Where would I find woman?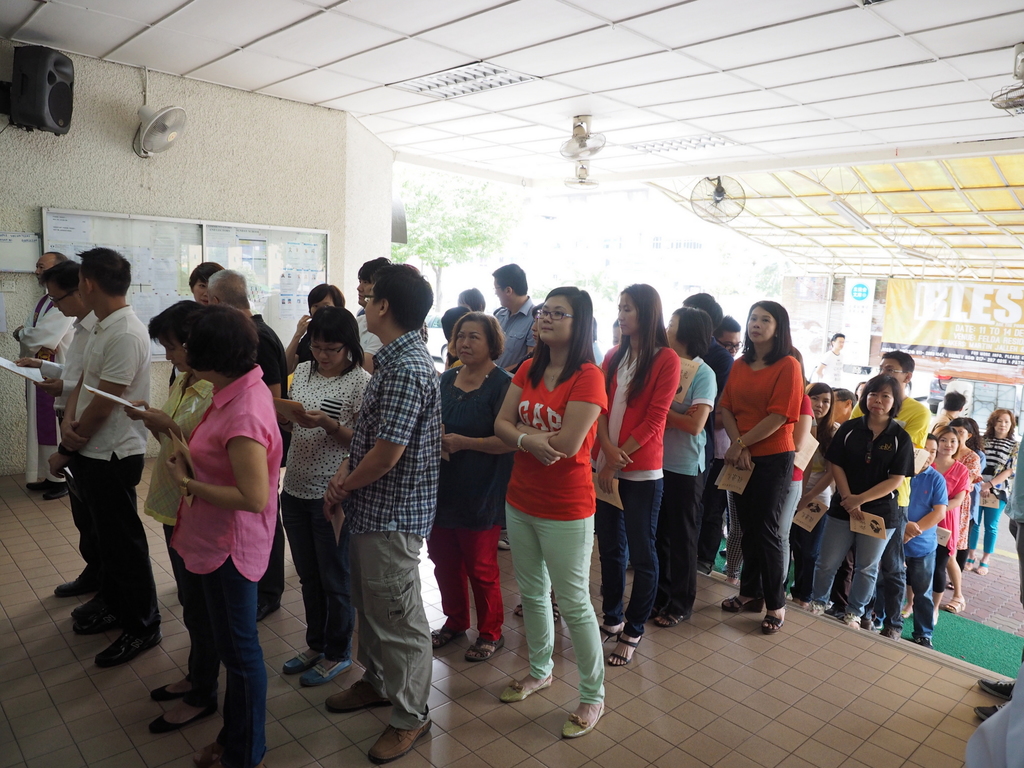
At (x1=590, y1=283, x2=683, y2=666).
